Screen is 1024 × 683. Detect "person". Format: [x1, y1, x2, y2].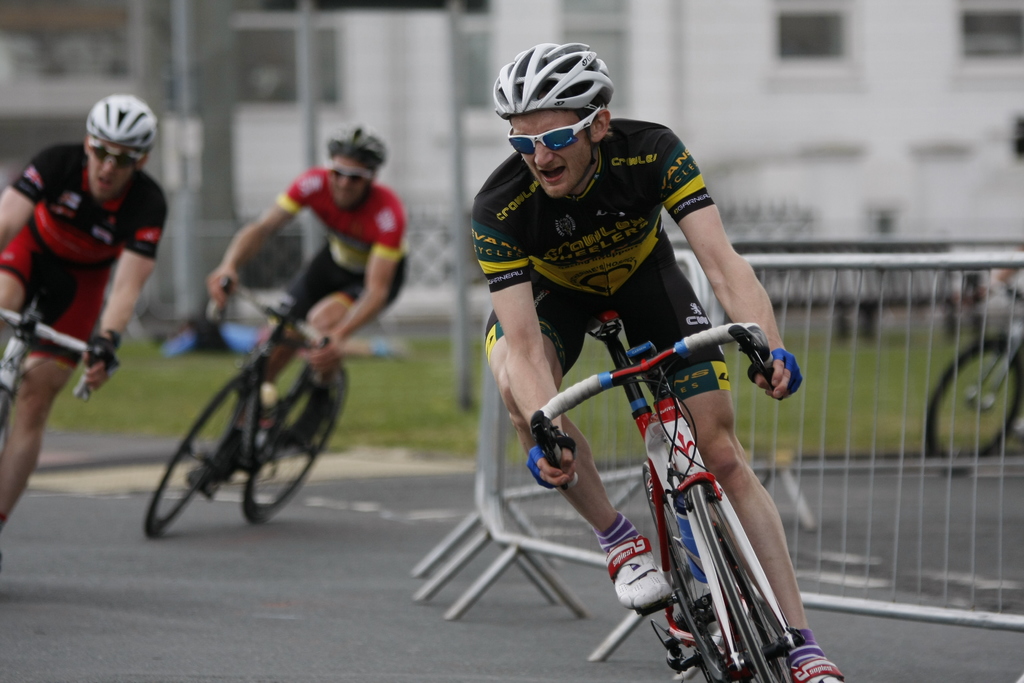
[205, 146, 410, 500].
